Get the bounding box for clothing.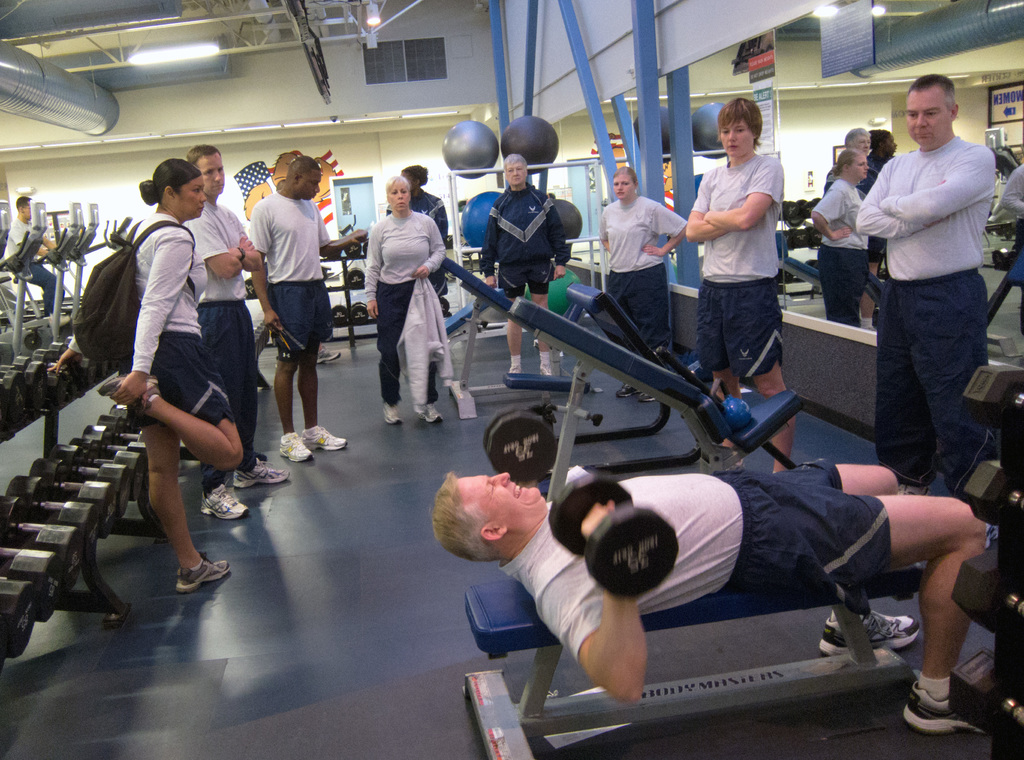
rect(373, 275, 442, 401).
